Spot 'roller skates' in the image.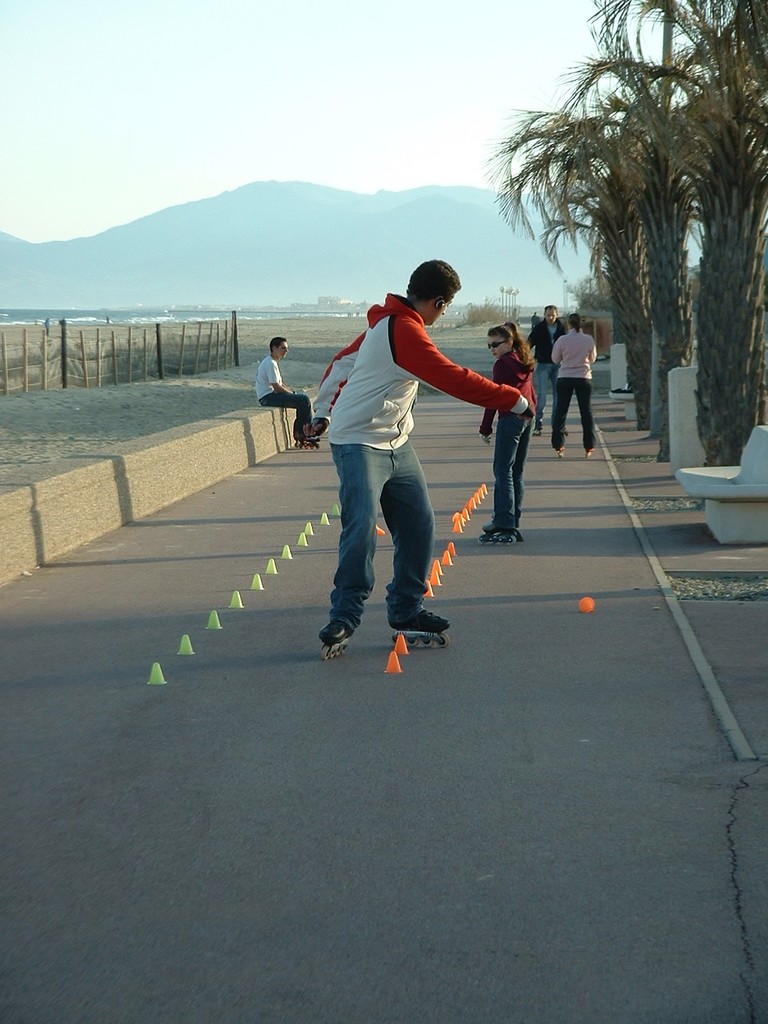
'roller skates' found at x1=584, y1=446, x2=593, y2=456.
